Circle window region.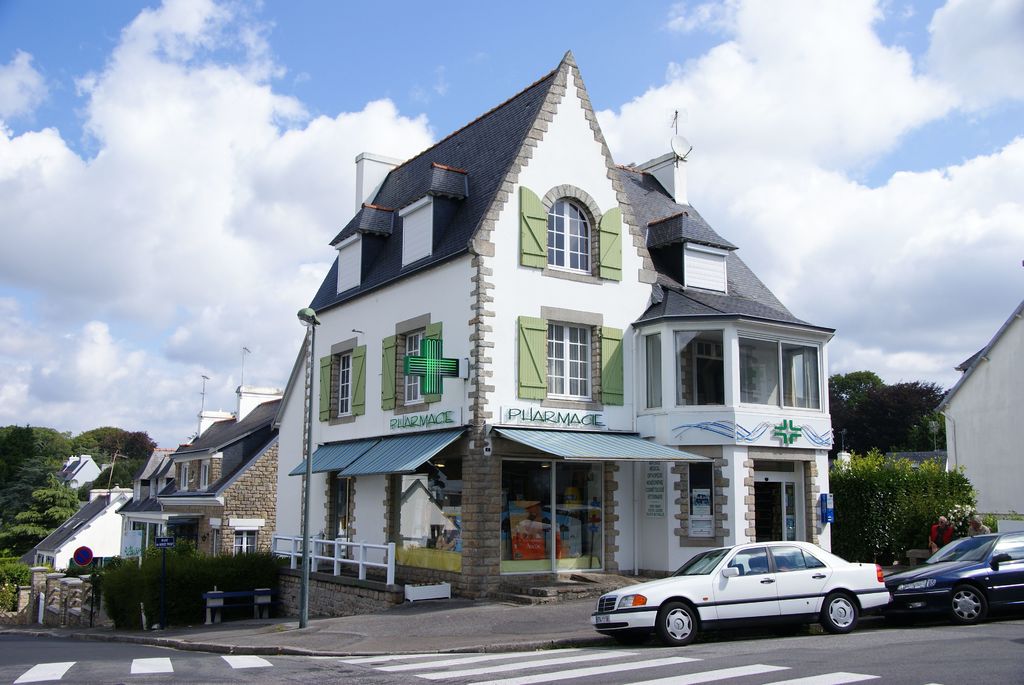
Region: BBox(330, 235, 364, 296).
